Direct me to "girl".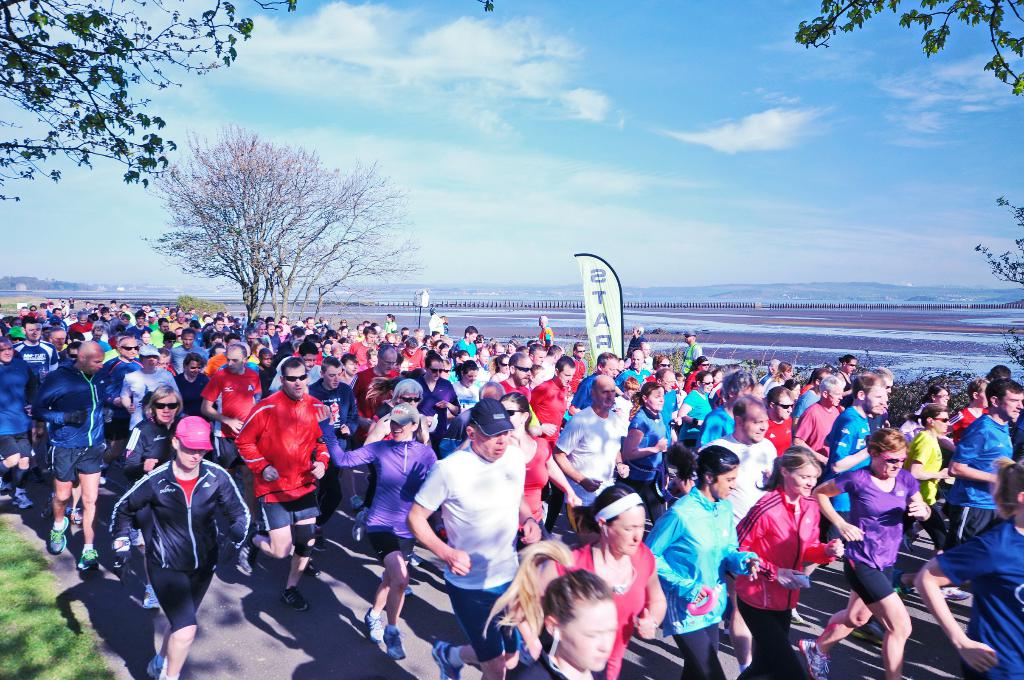
Direction: <bbox>715, 439, 845, 679</bbox>.
